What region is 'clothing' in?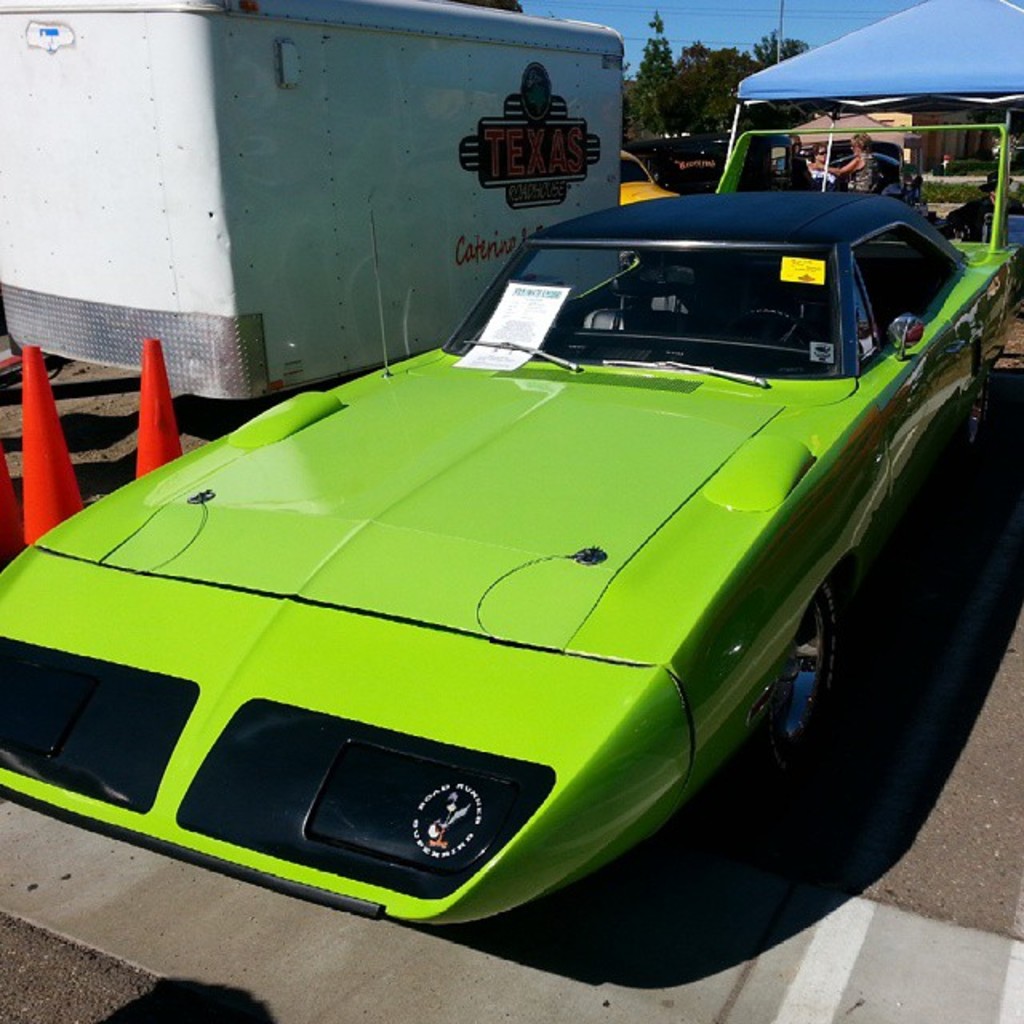
box=[816, 168, 851, 189].
